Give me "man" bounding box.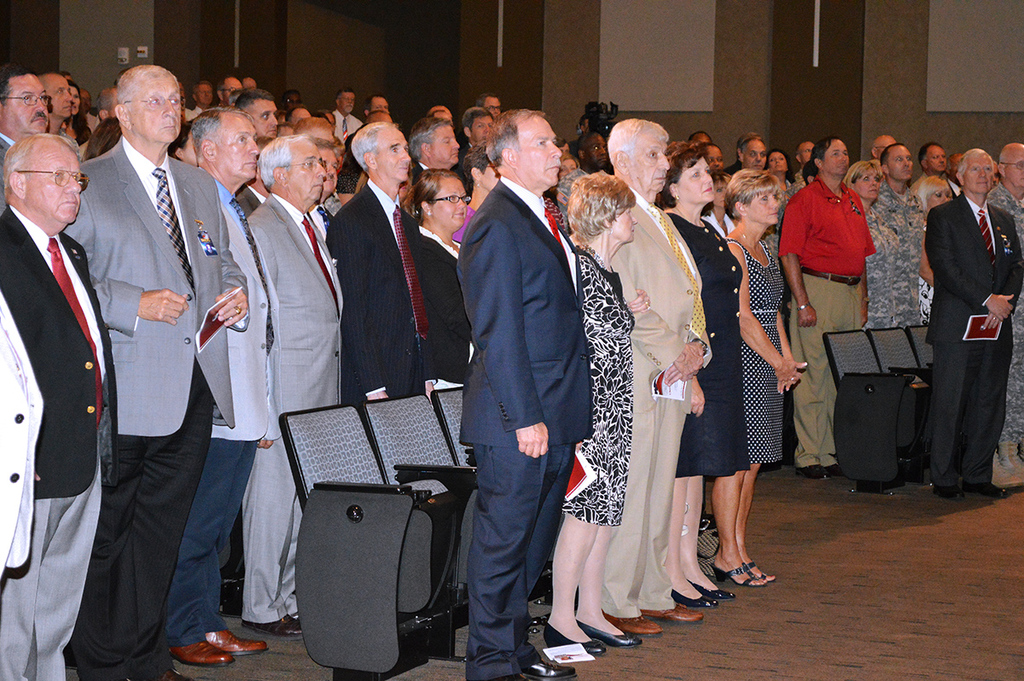
(x1=985, y1=146, x2=1023, y2=472).
